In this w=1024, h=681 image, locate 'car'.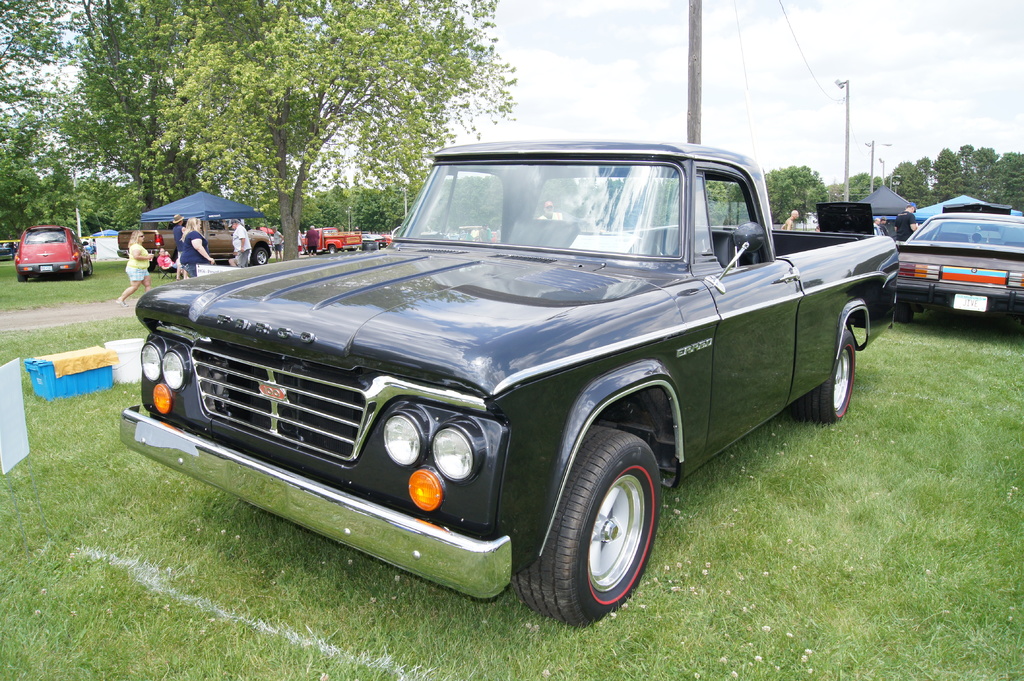
Bounding box: 0/243/15/259.
